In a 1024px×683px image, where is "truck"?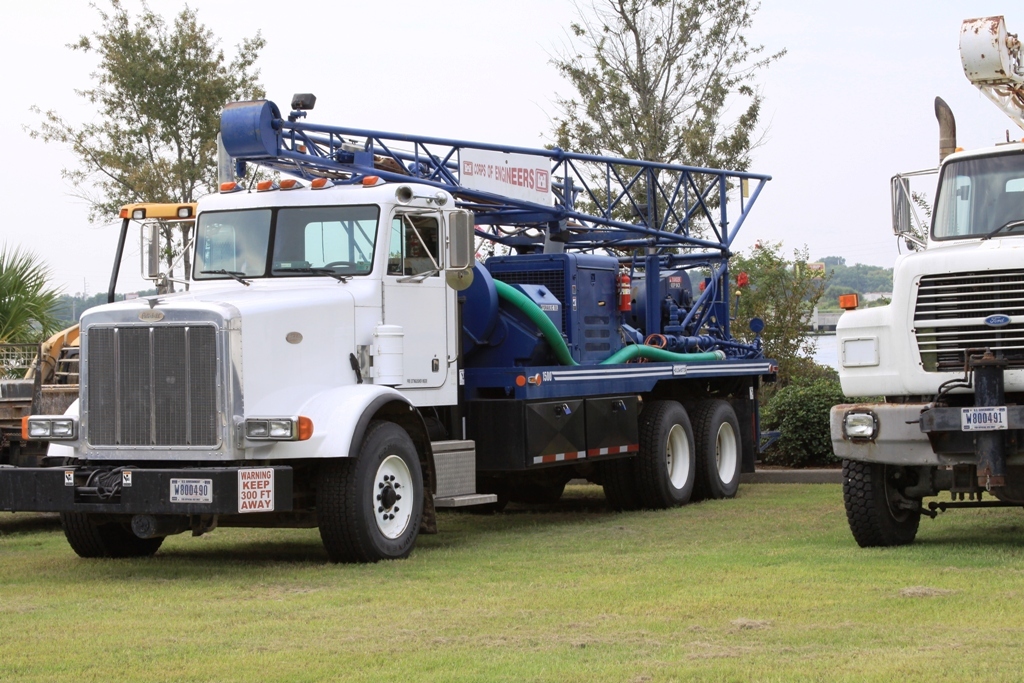
(32, 151, 777, 565).
